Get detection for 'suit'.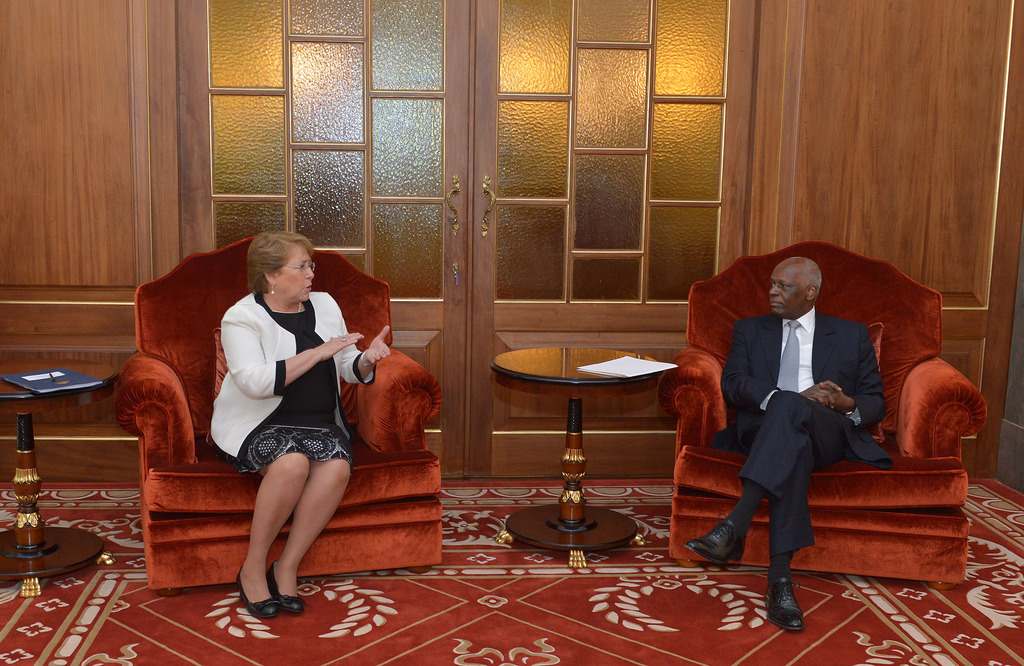
Detection: pyautogui.locateOnScreen(716, 298, 861, 608).
